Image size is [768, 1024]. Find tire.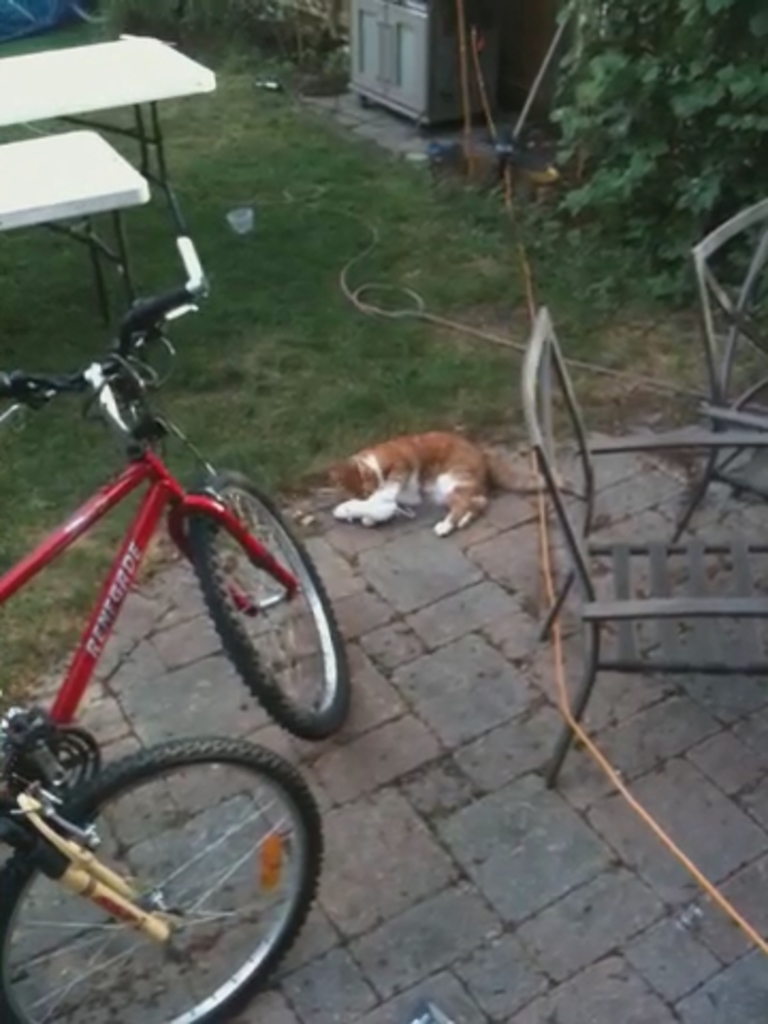
select_region(15, 691, 322, 1005).
